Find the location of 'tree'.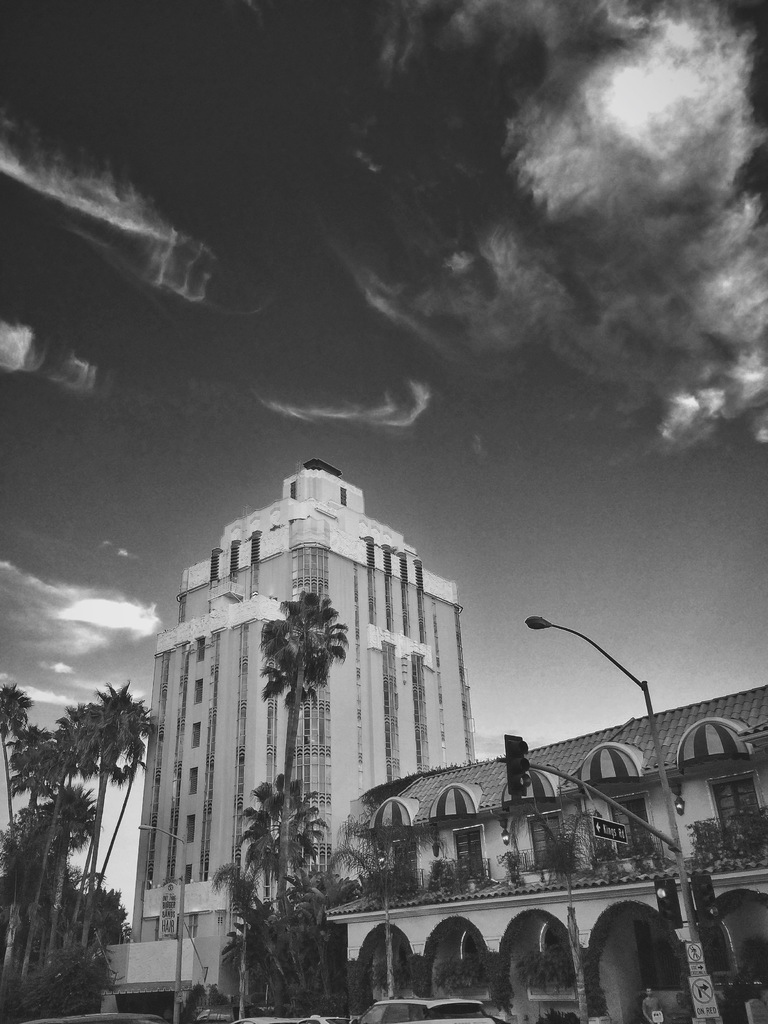
Location: {"x1": 0, "y1": 685, "x2": 183, "y2": 1023}.
